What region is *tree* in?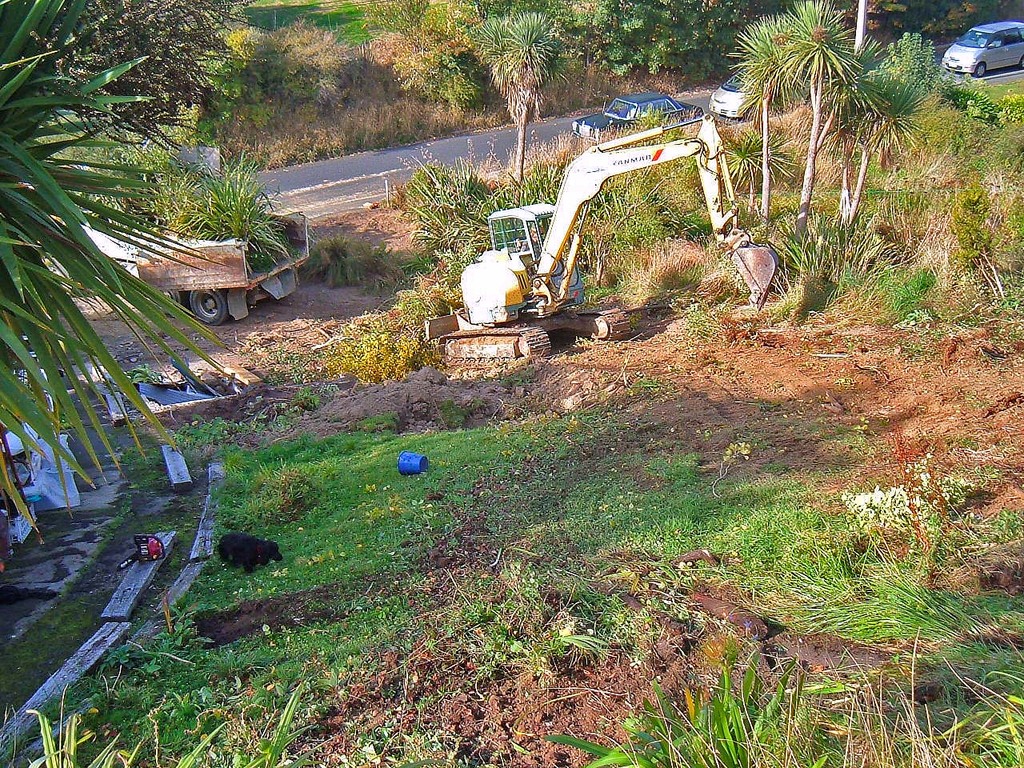
select_region(0, 0, 242, 147).
